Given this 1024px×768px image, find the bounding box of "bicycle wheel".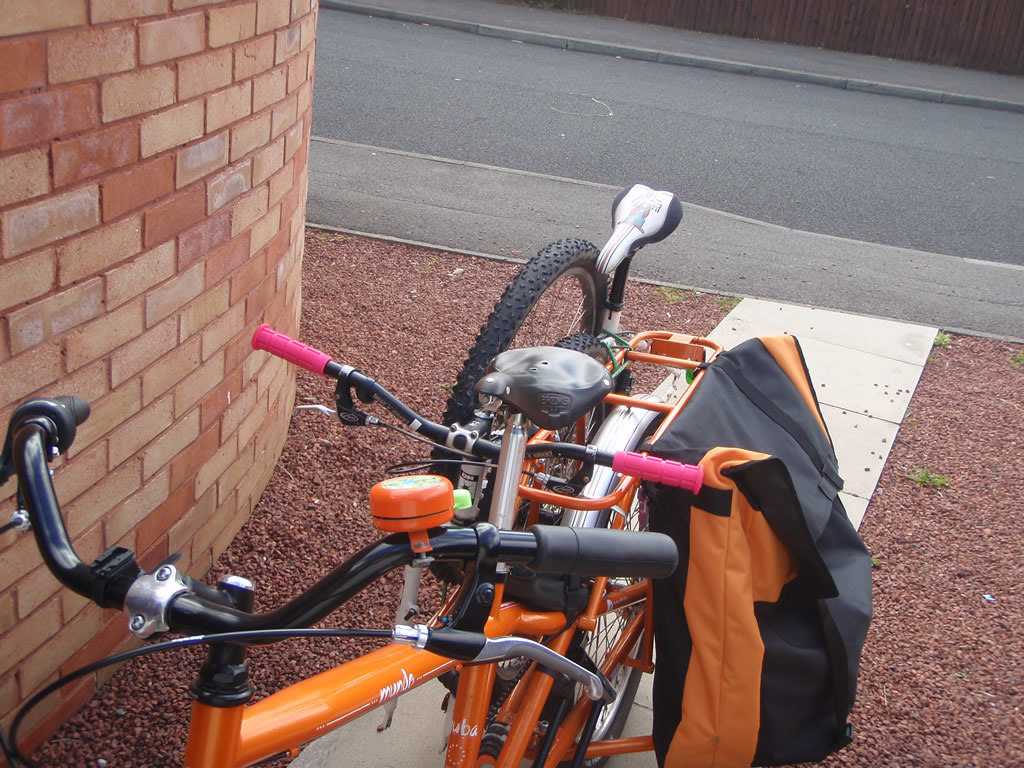
(553,418,655,767).
